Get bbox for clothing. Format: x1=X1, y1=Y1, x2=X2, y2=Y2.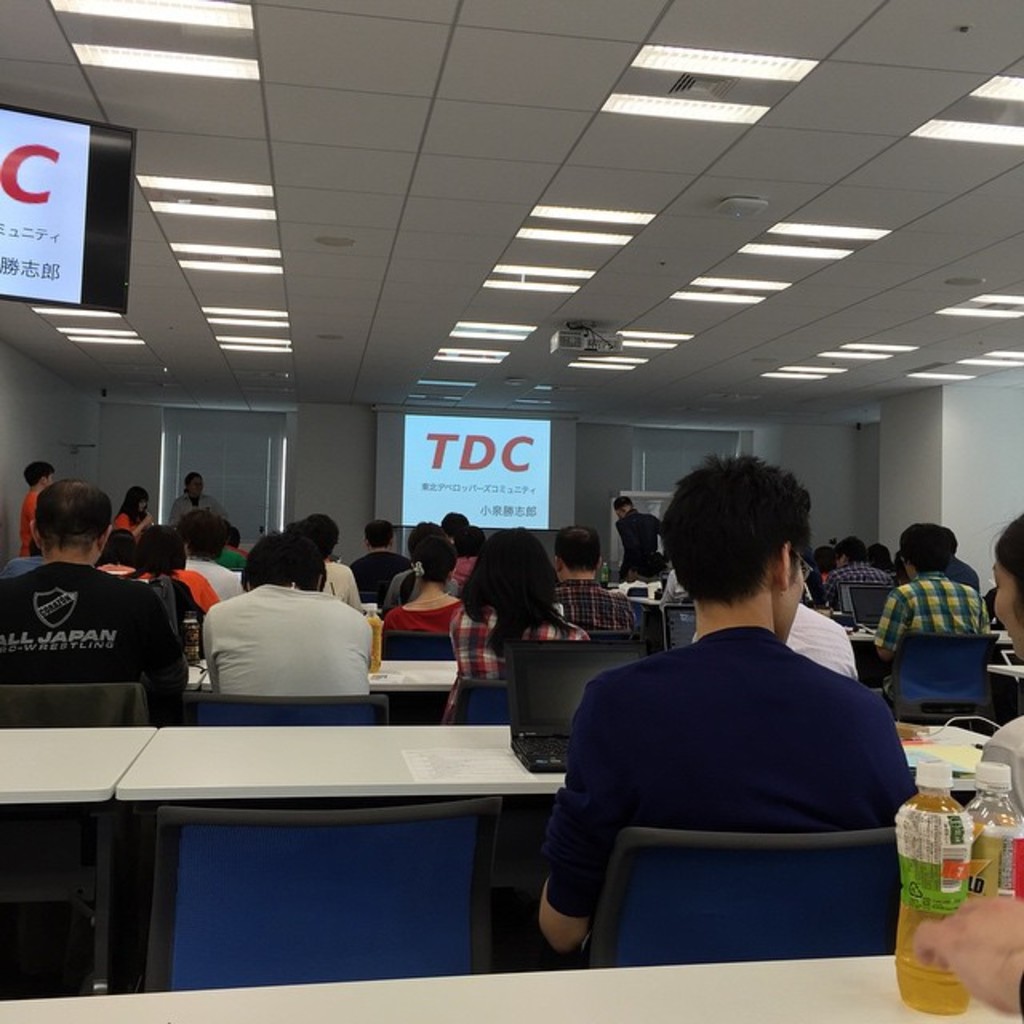
x1=451, y1=558, x2=470, y2=587.
